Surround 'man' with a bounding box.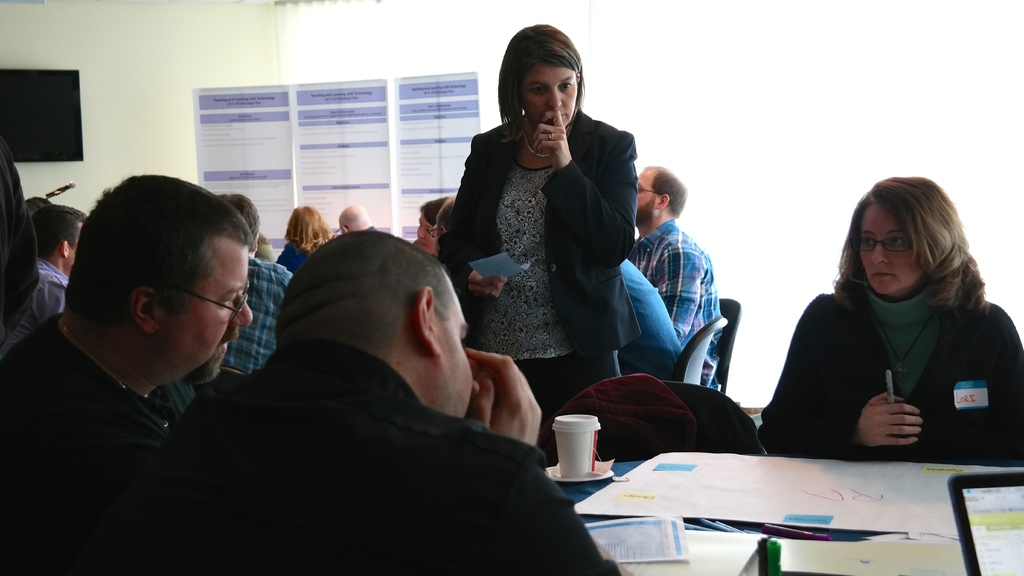
box(212, 195, 301, 385).
